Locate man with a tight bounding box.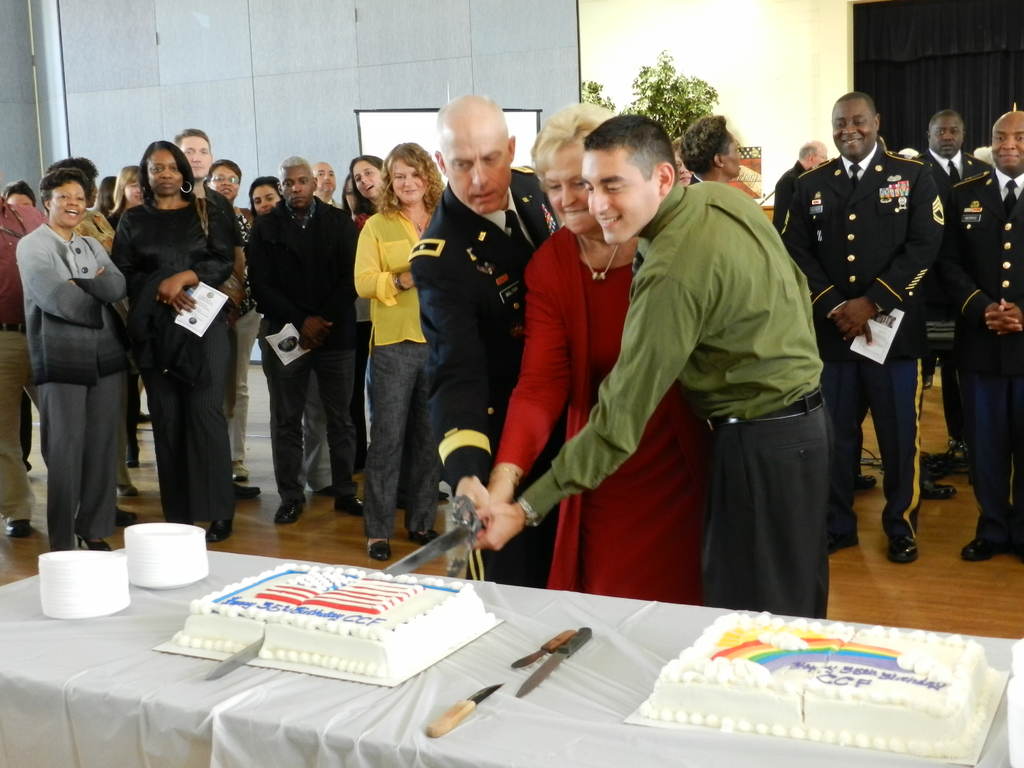
box(938, 100, 1023, 561).
